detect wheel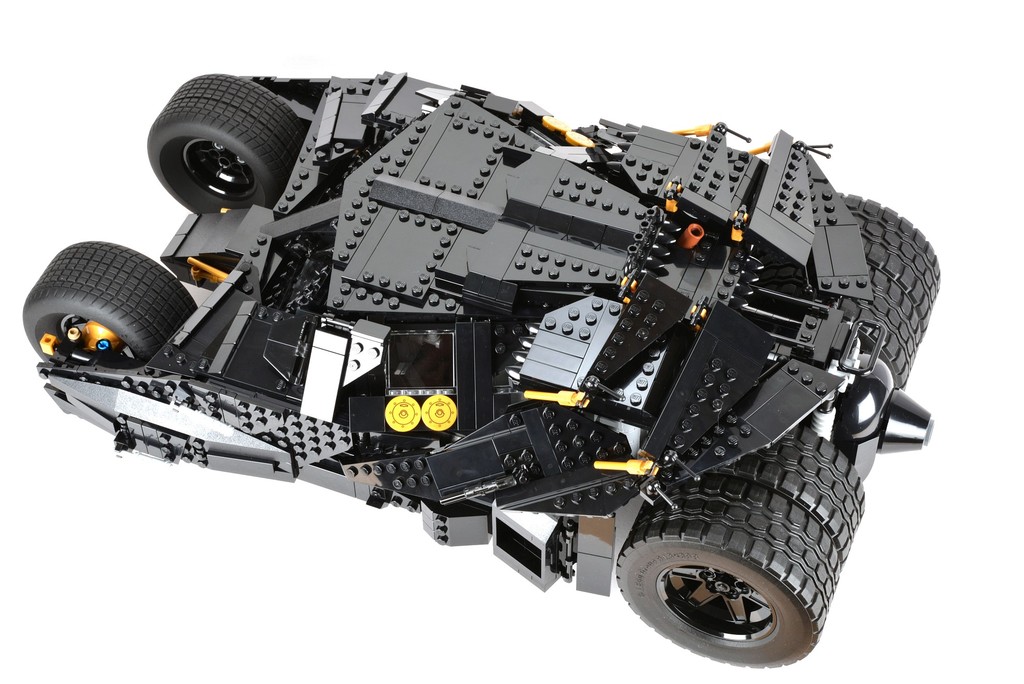
x1=146, y1=99, x2=294, y2=215
